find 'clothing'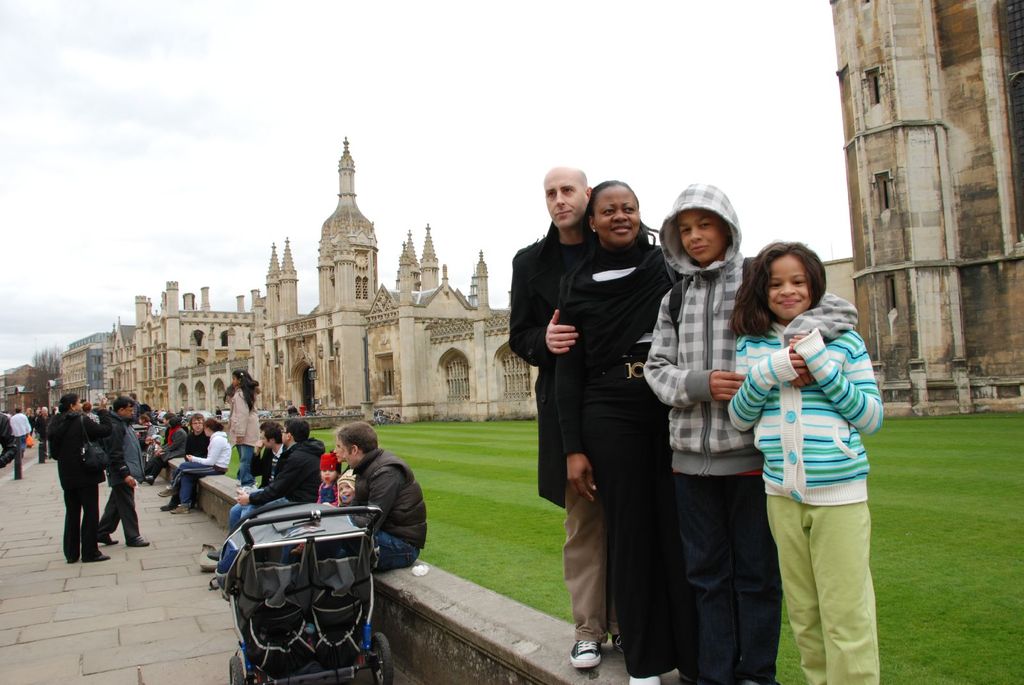
172/432/223/490
